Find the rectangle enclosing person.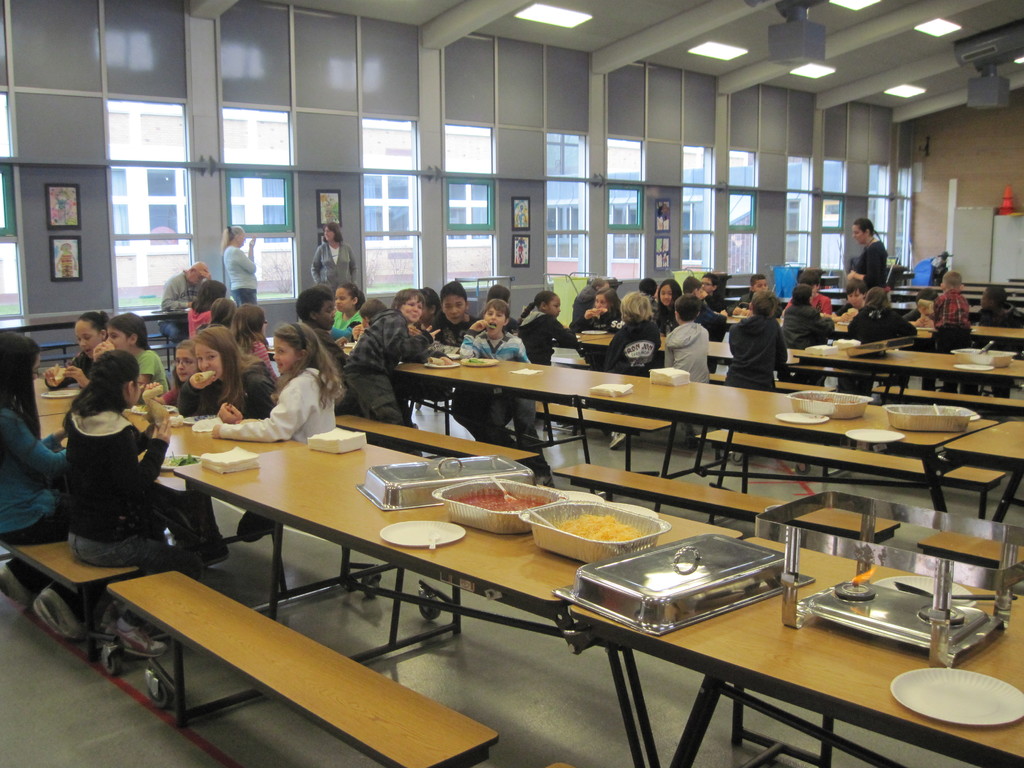
[left=54, top=327, right=166, bottom=604].
